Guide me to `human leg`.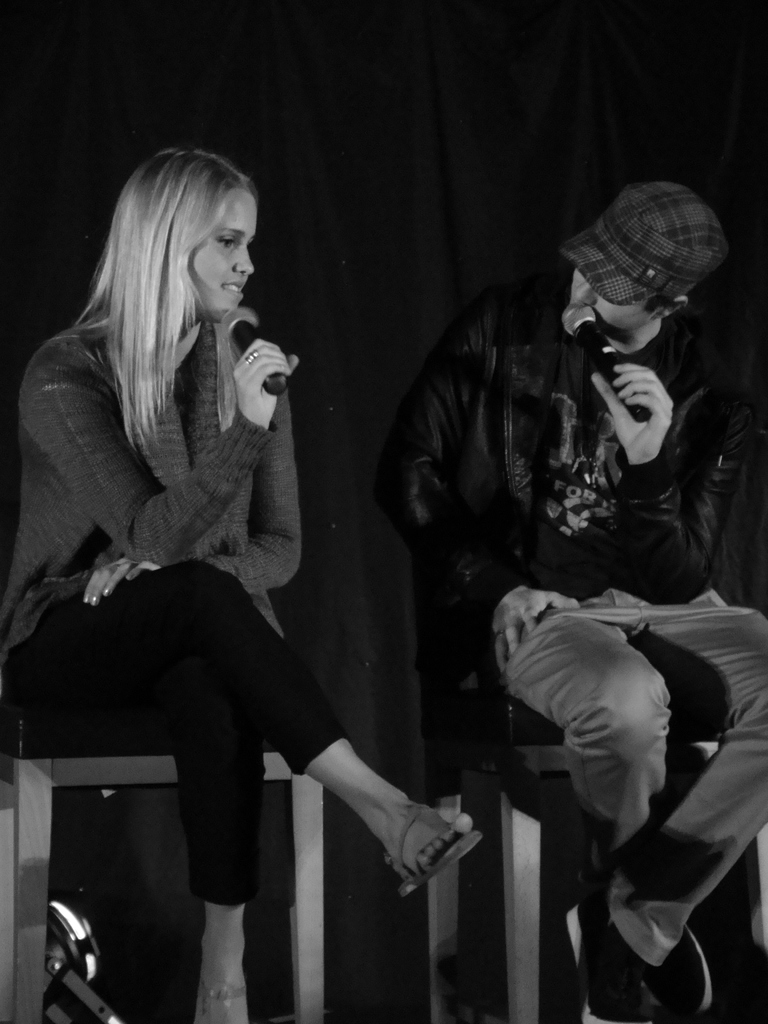
Guidance: Rect(18, 672, 255, 1017).
